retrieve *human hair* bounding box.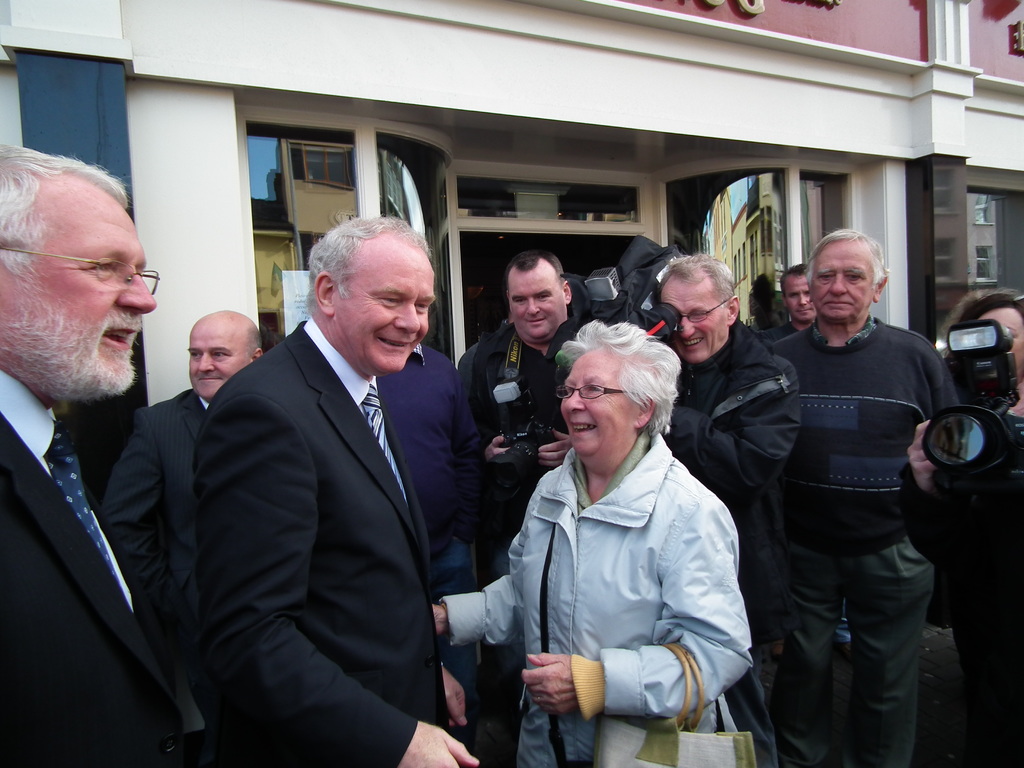
Bounding box: <region>960, 296, 1023, 334</region>.
